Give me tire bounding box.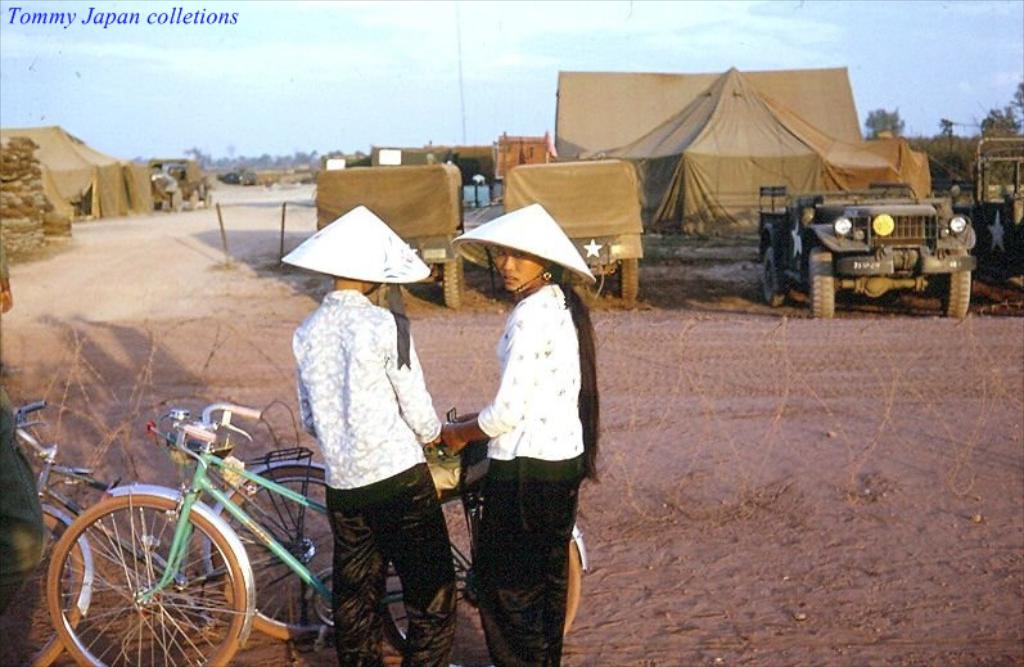
bbox=(209, 465, 388, 640).
